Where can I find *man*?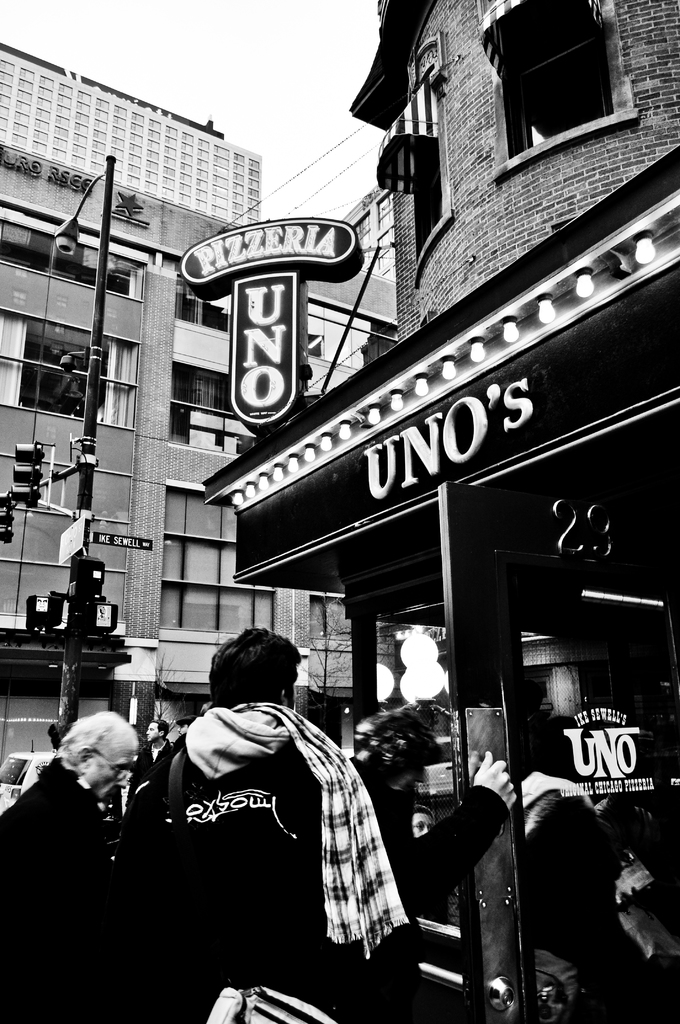
You can find it at <bbox>0, 708, 154, 1023</bbox>.
